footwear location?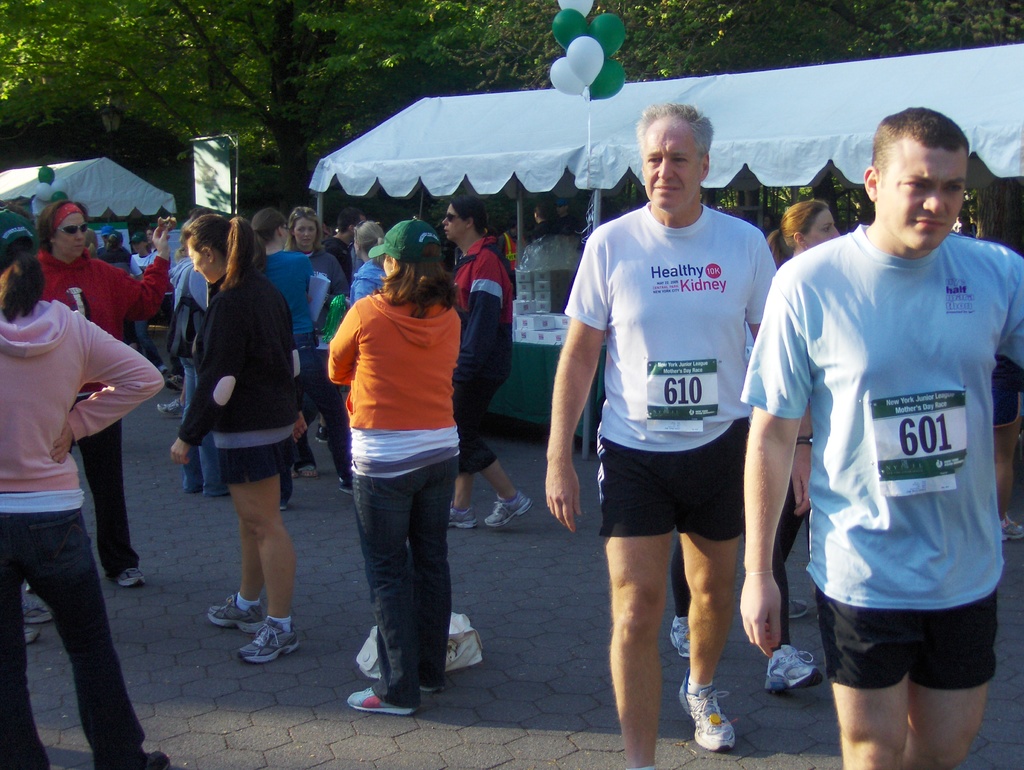
<region>420, 684, 446, 693</region>
